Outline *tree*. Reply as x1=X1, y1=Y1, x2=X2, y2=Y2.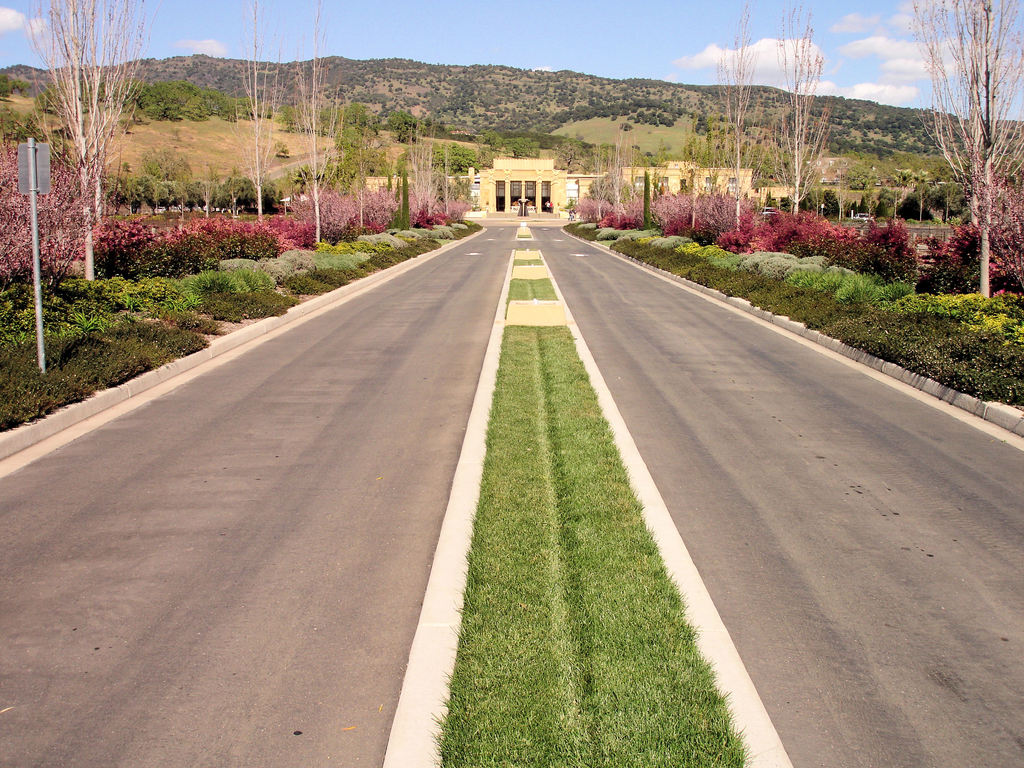
x1=22, y1=43, x2=159, y2=314.
